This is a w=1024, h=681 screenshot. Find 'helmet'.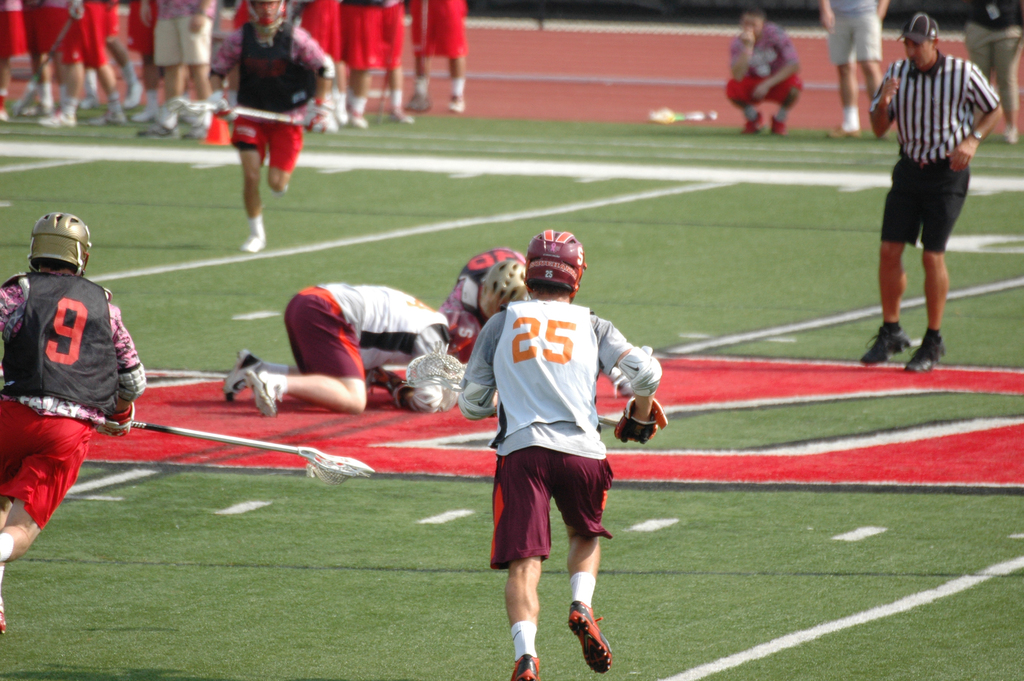
Bounding box: 469 256 541 327.
